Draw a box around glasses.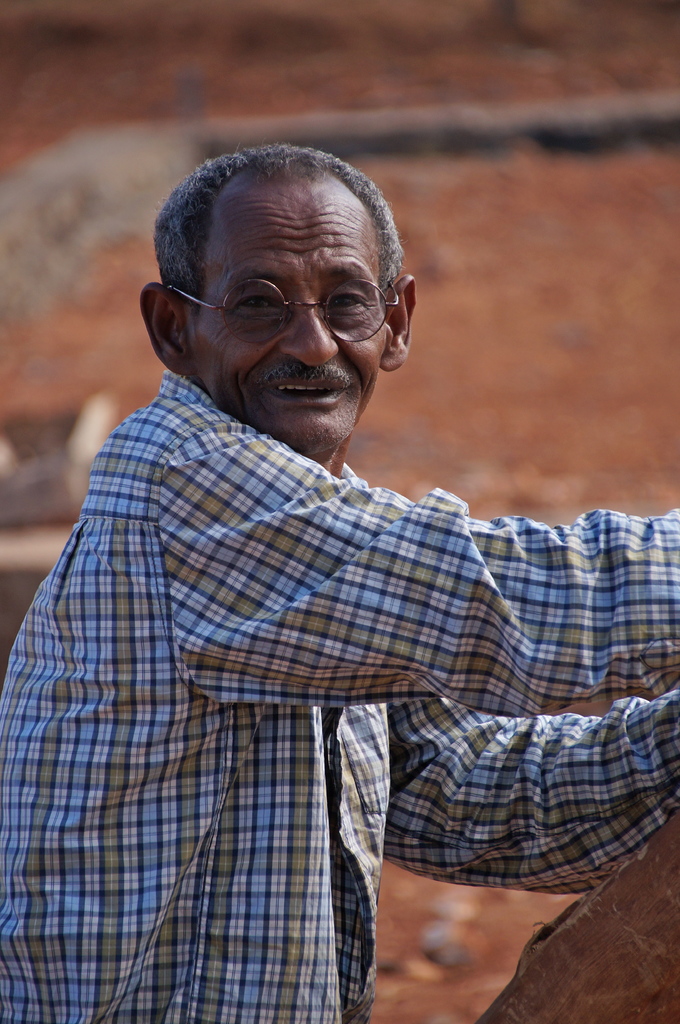
left=170, top=262, right=402, bottom=343.
